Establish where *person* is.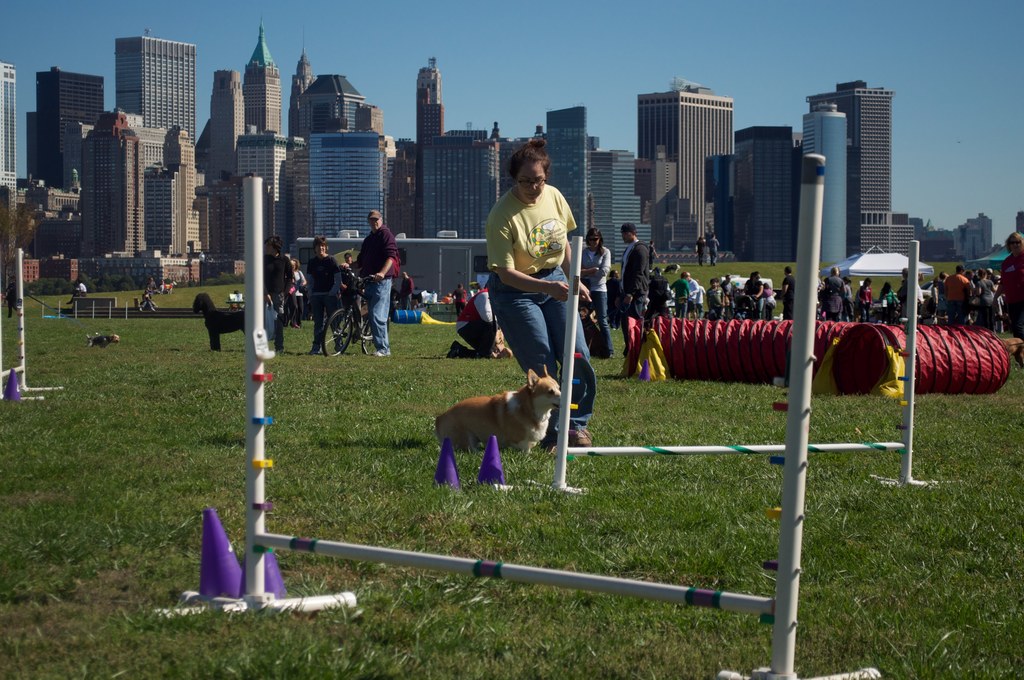
Established at Rect(579, 226, 611, 353).
